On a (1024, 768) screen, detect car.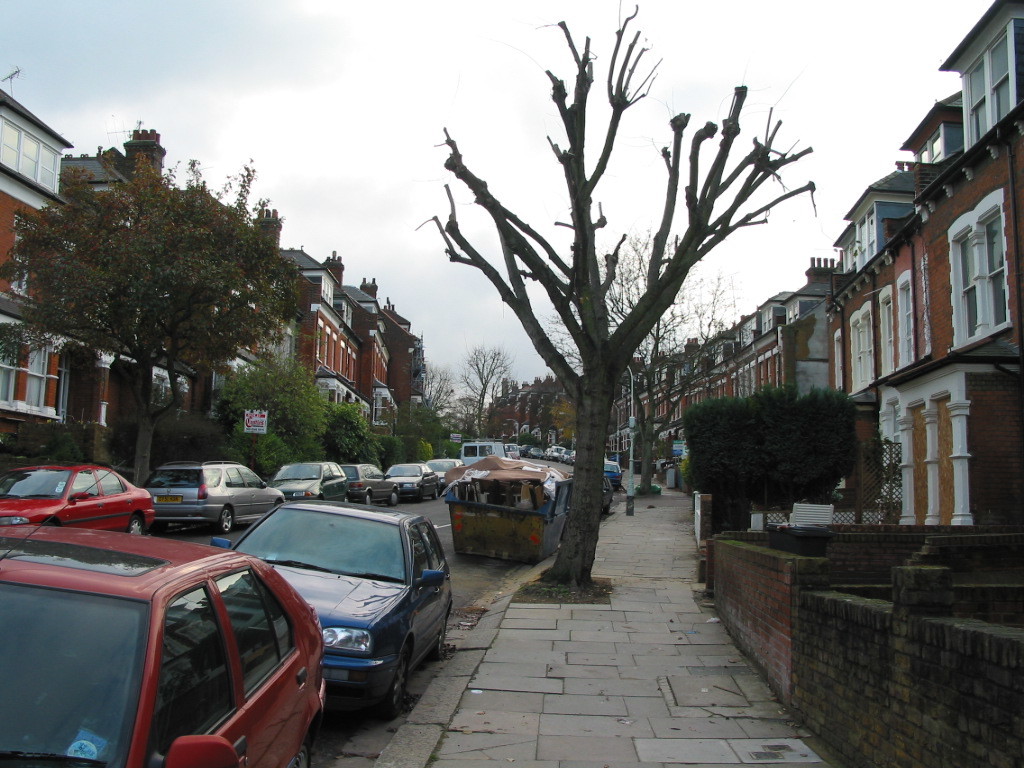
left=184, top=495, right=455, bottom=722.
